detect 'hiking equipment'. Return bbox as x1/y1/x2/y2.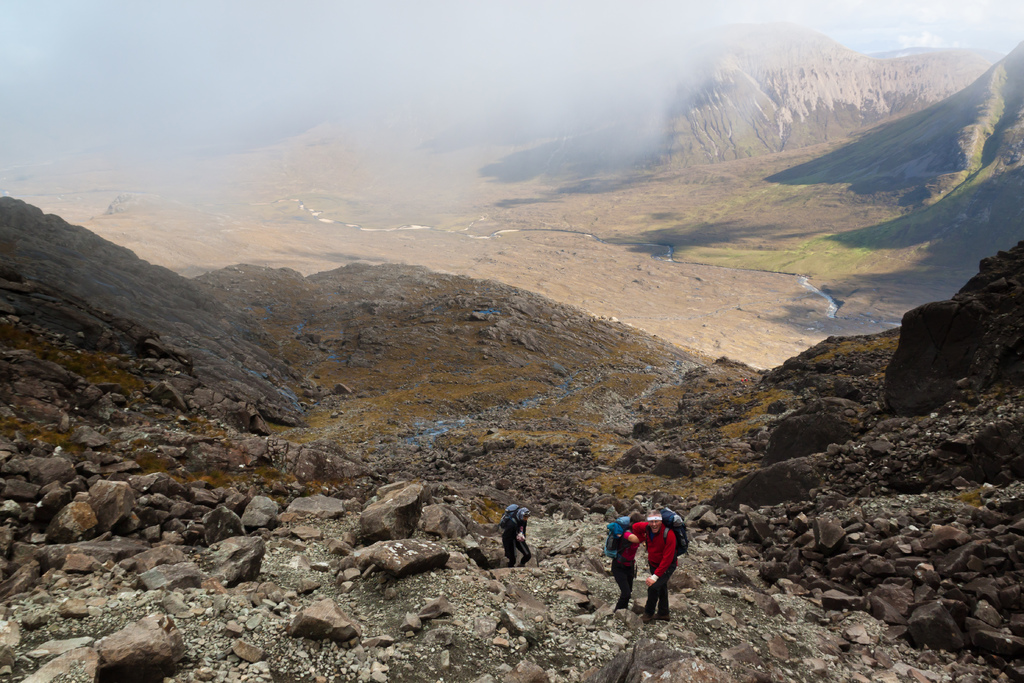
655/612/673/623.
